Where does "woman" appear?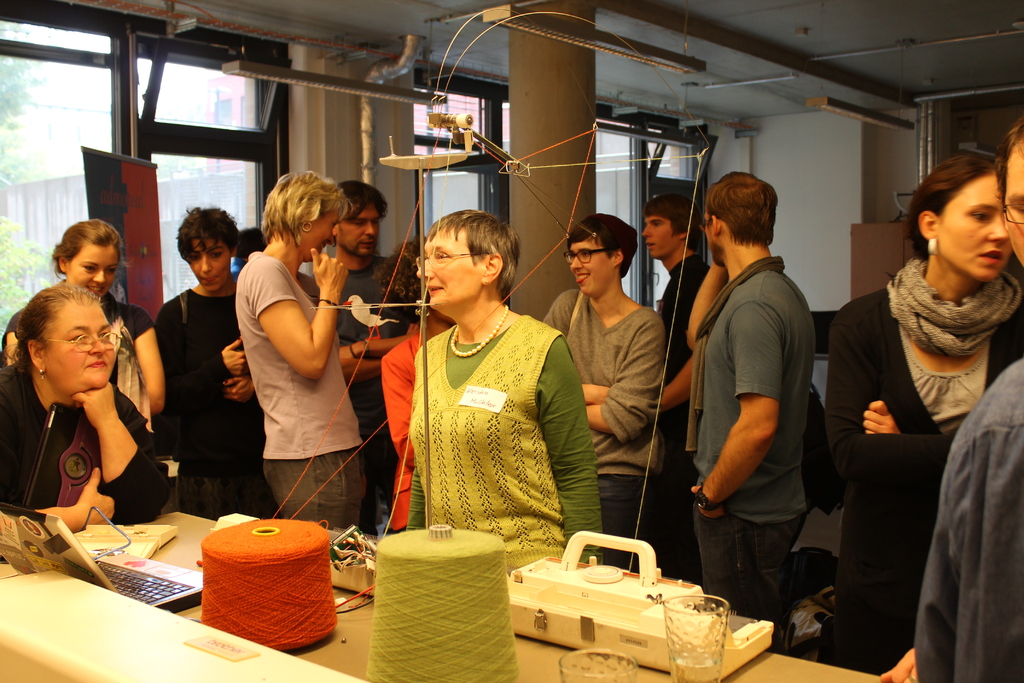
Appears at (x1=535, y1=213, x2=669, y2=567).
